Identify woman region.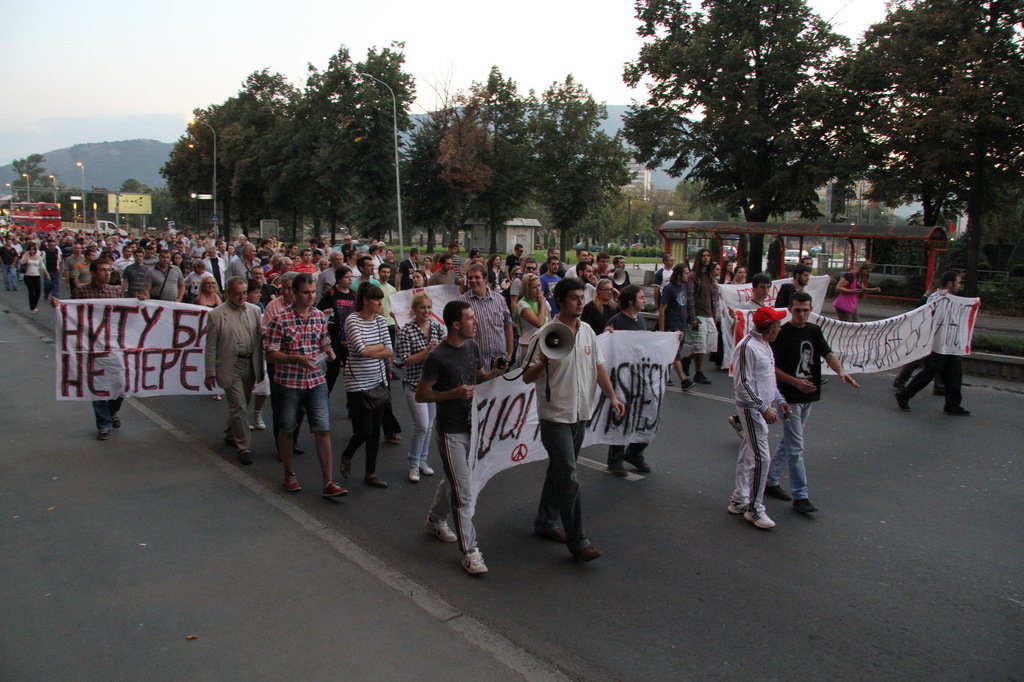
Region: <region>196, 273, 220, 309</region>.
